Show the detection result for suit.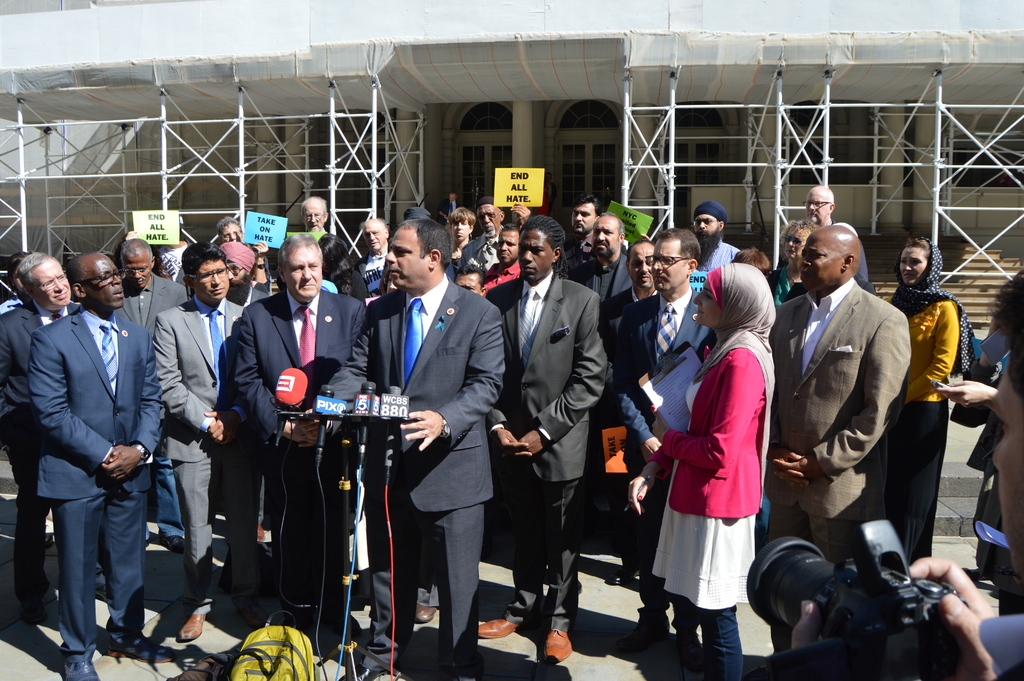
<region>0, 286, 87, 607</region>.
